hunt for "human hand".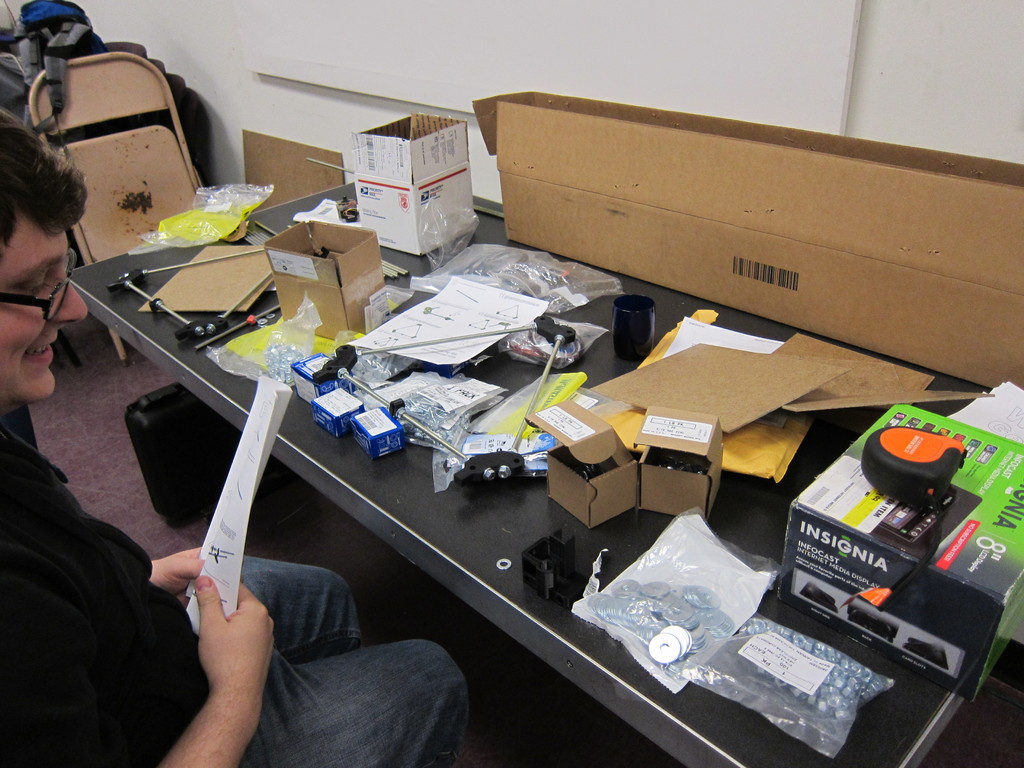
Hunted down at <box>154,548,209,602</box>.
